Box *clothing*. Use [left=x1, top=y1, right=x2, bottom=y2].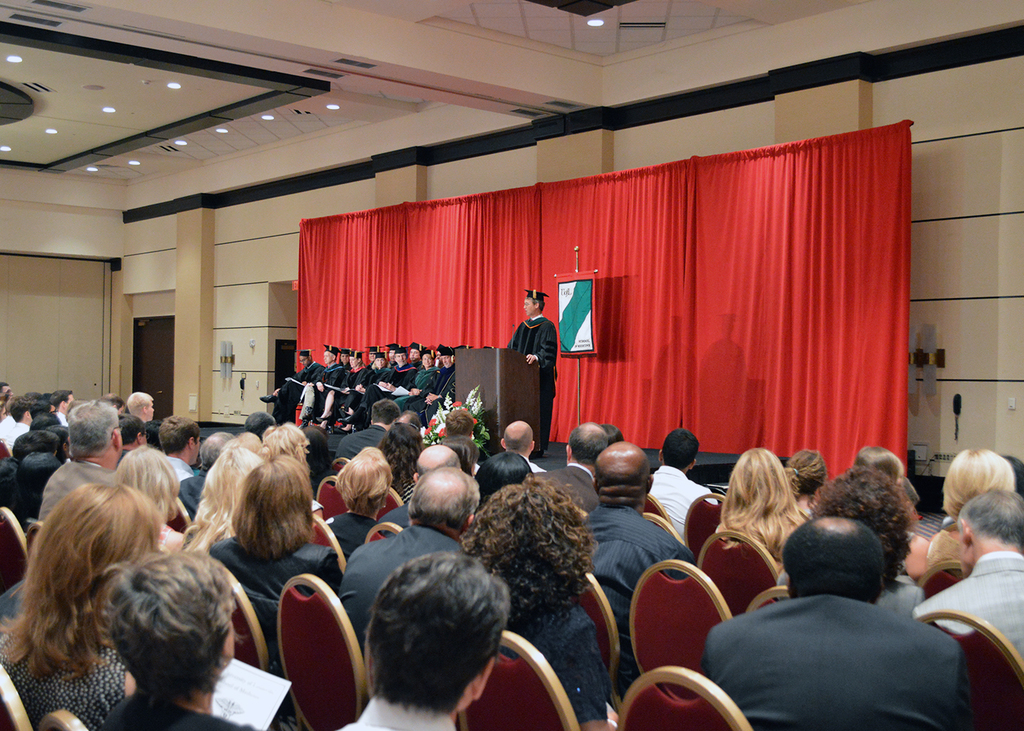
[left=208, top=535, right=341, bottom=711].
